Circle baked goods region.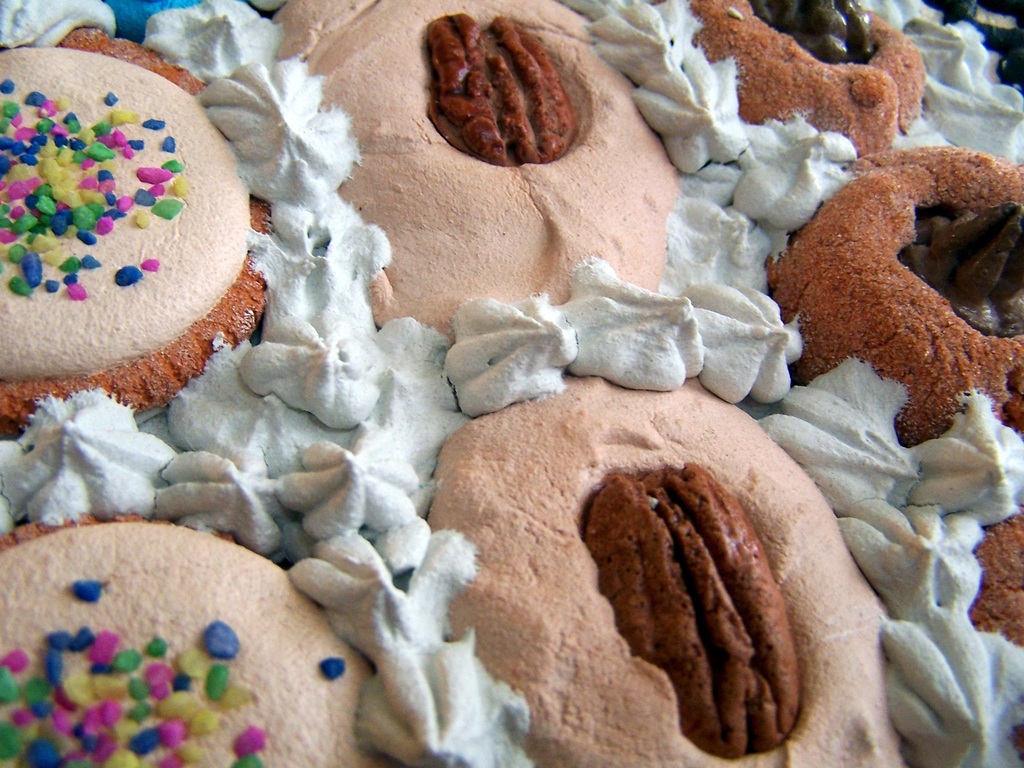
Region: 768, 142, 1023, 445.
